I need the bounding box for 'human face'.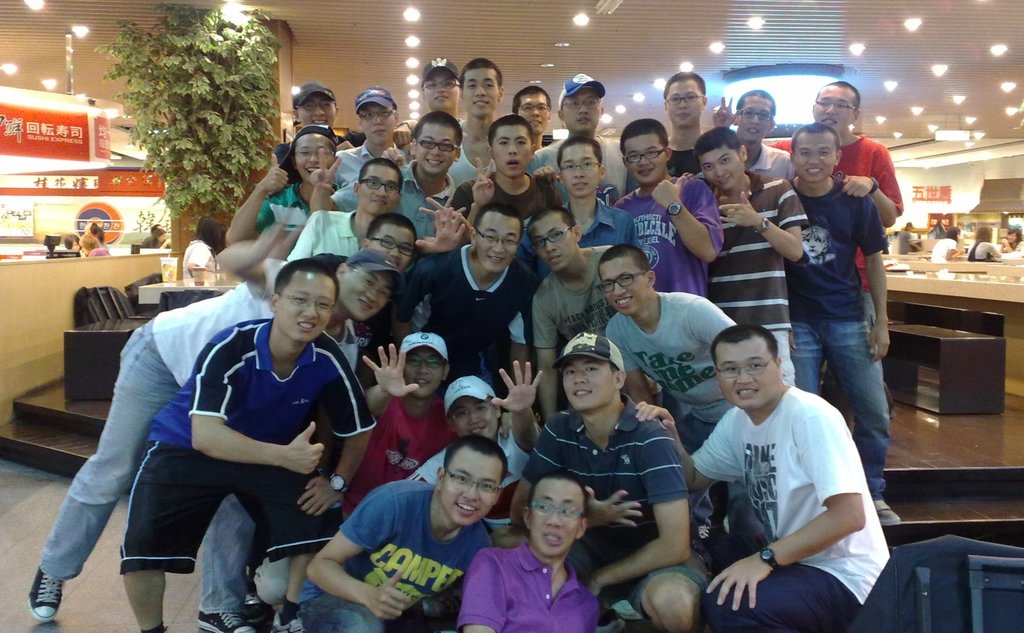
Here it is: (297,132,335,178).
